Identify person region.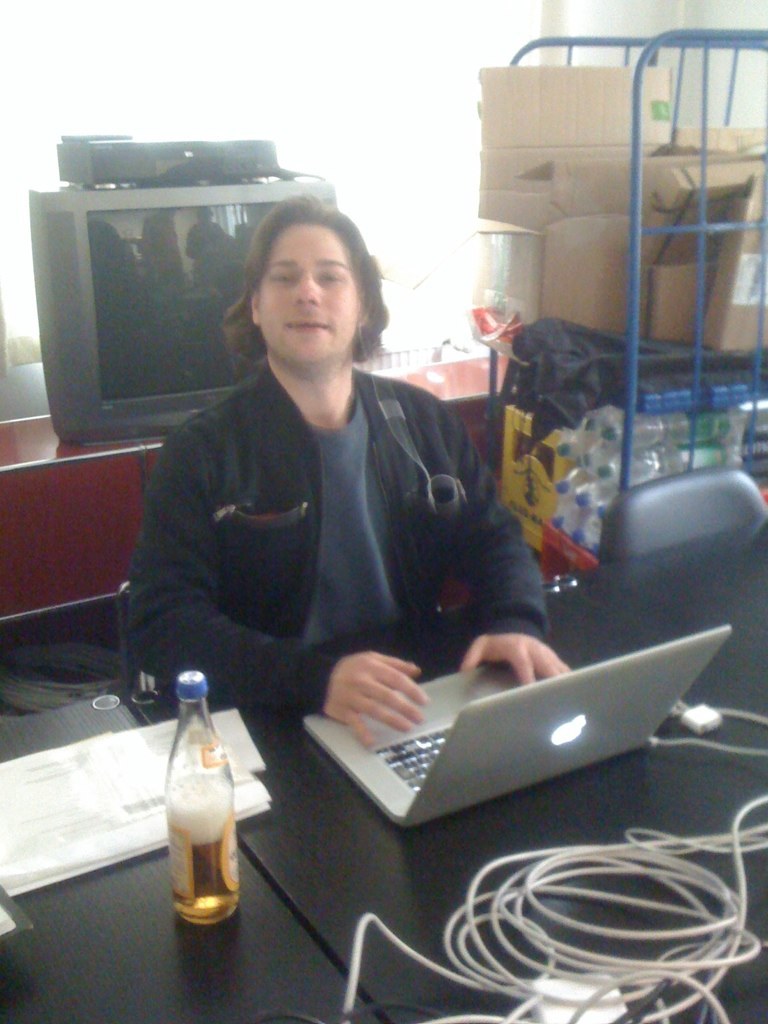
Region: Rect(134, 198, 572, 753).
